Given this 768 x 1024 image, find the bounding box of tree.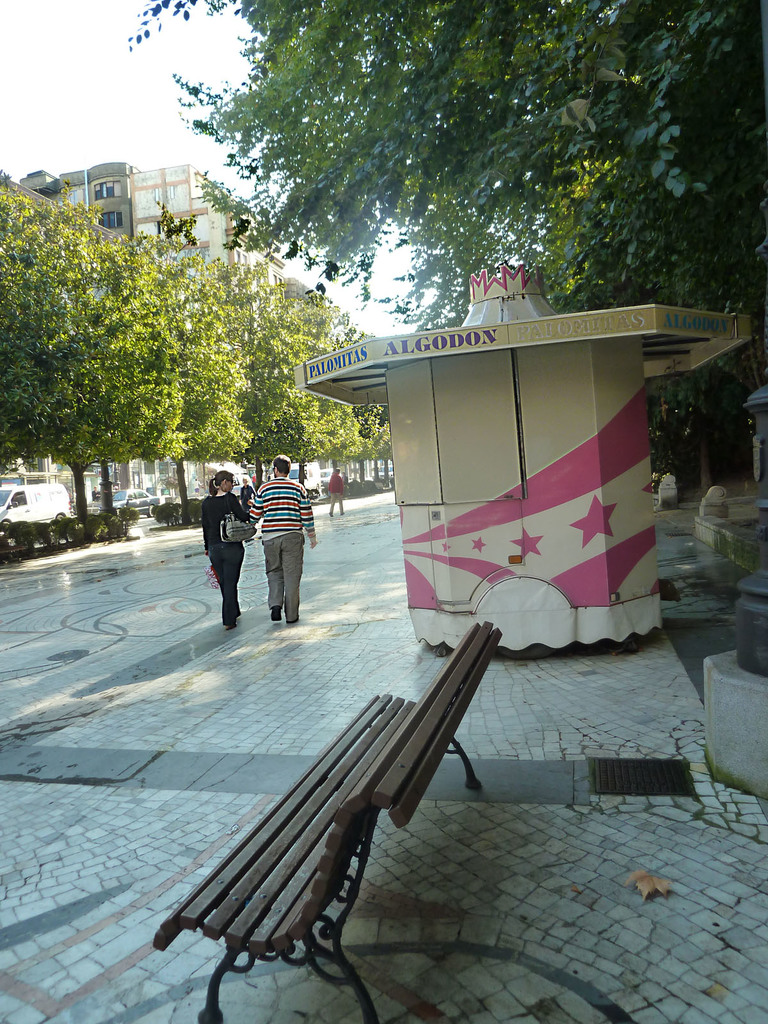
bbox(292, 283, 394, 488).
